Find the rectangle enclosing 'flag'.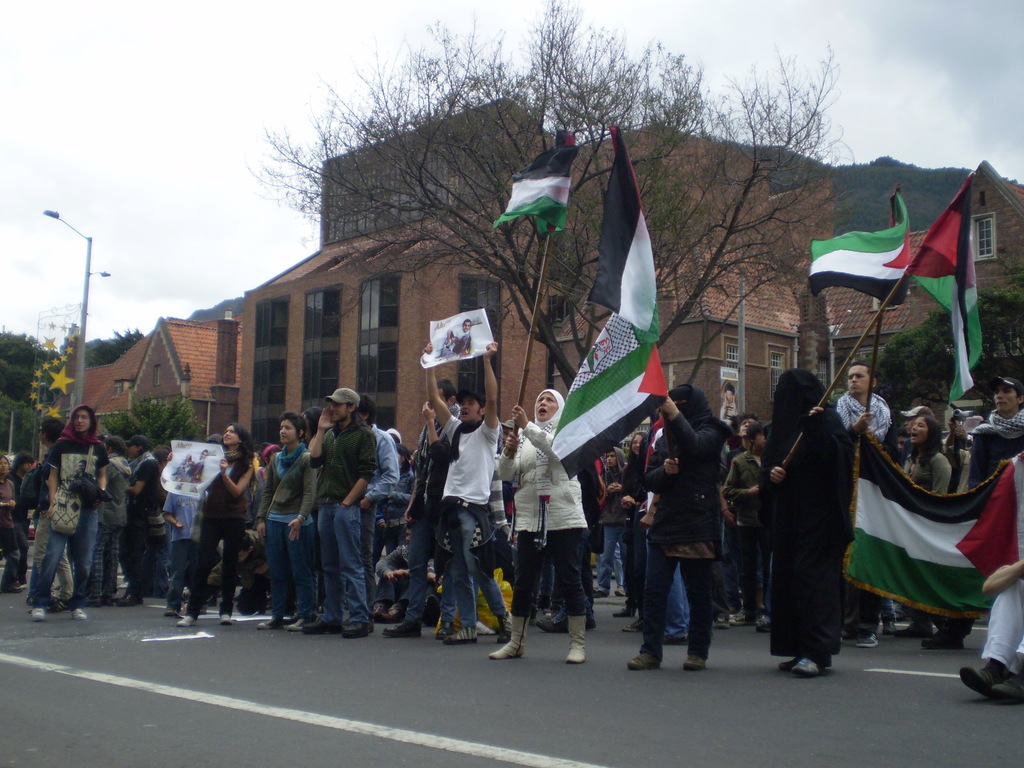
detection(562, 269, 675, 468).
